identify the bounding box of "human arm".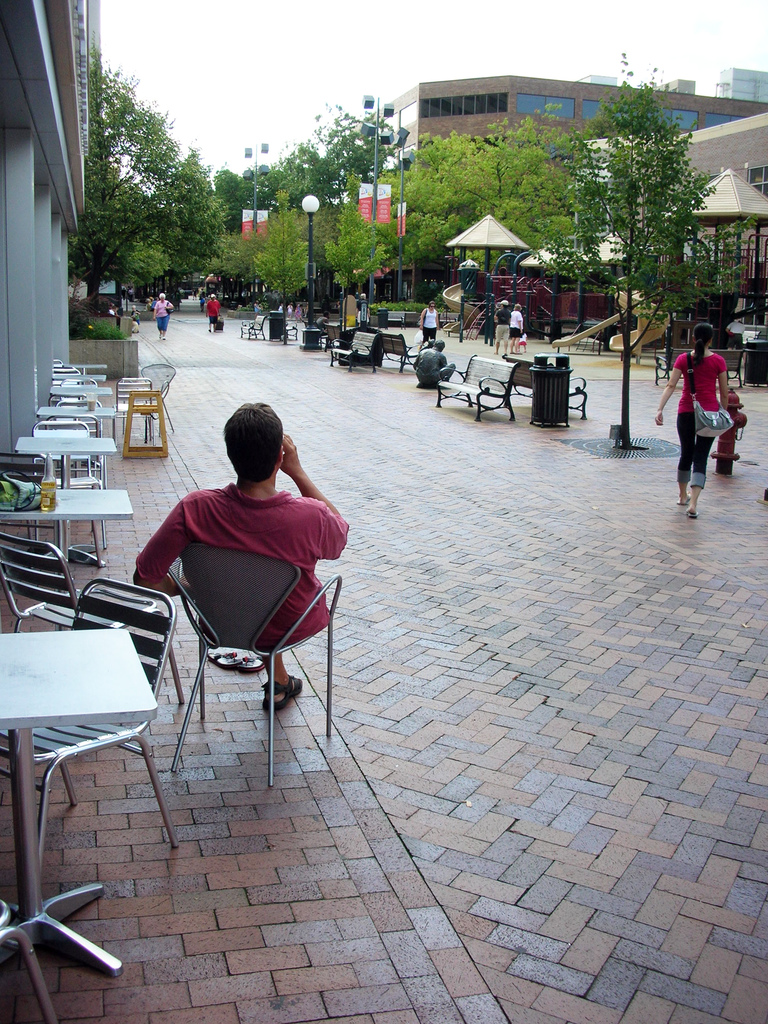
detection(490, 311, 497, 323).
